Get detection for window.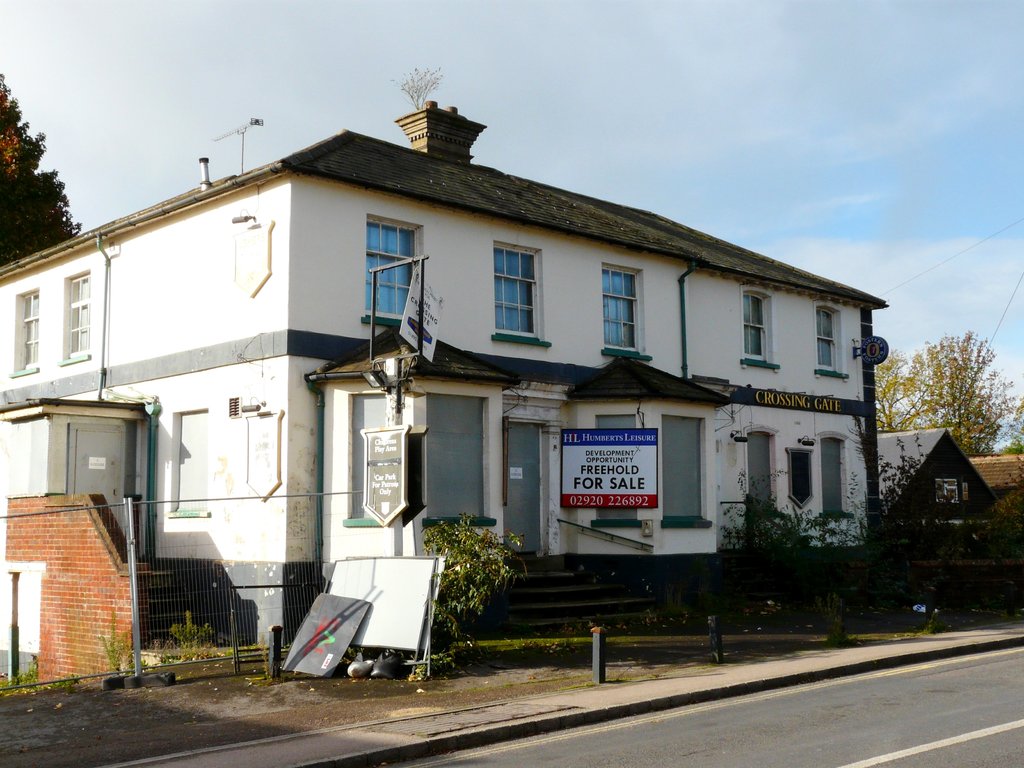
Detection: (177,410,205,509).
